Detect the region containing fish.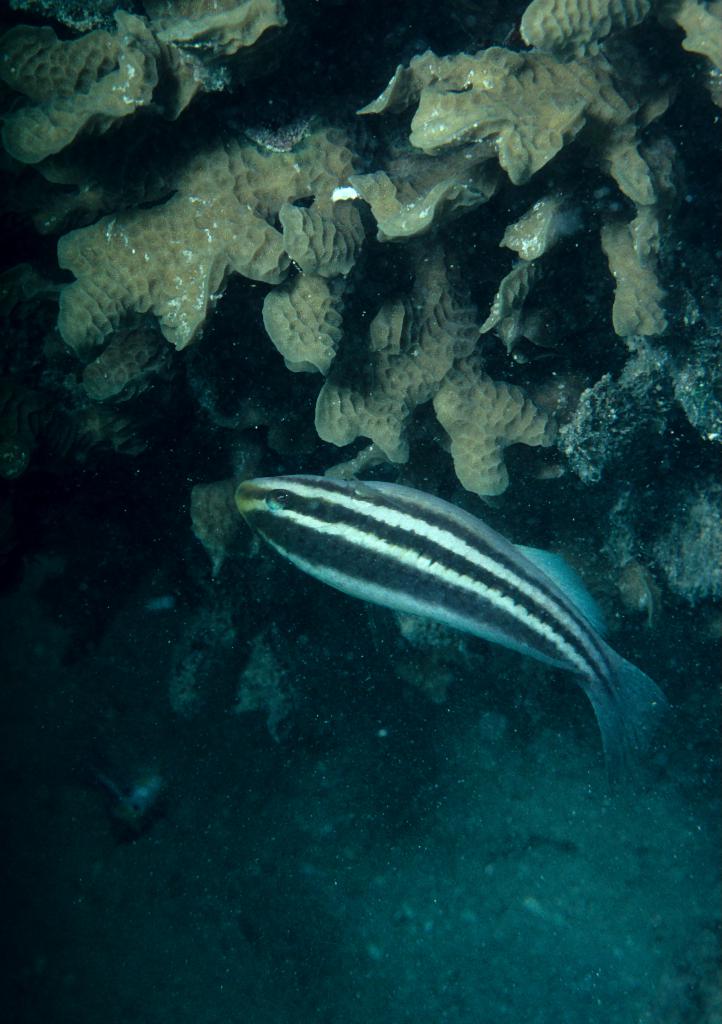
[left=246, top=471, right=671, bottom=758].
